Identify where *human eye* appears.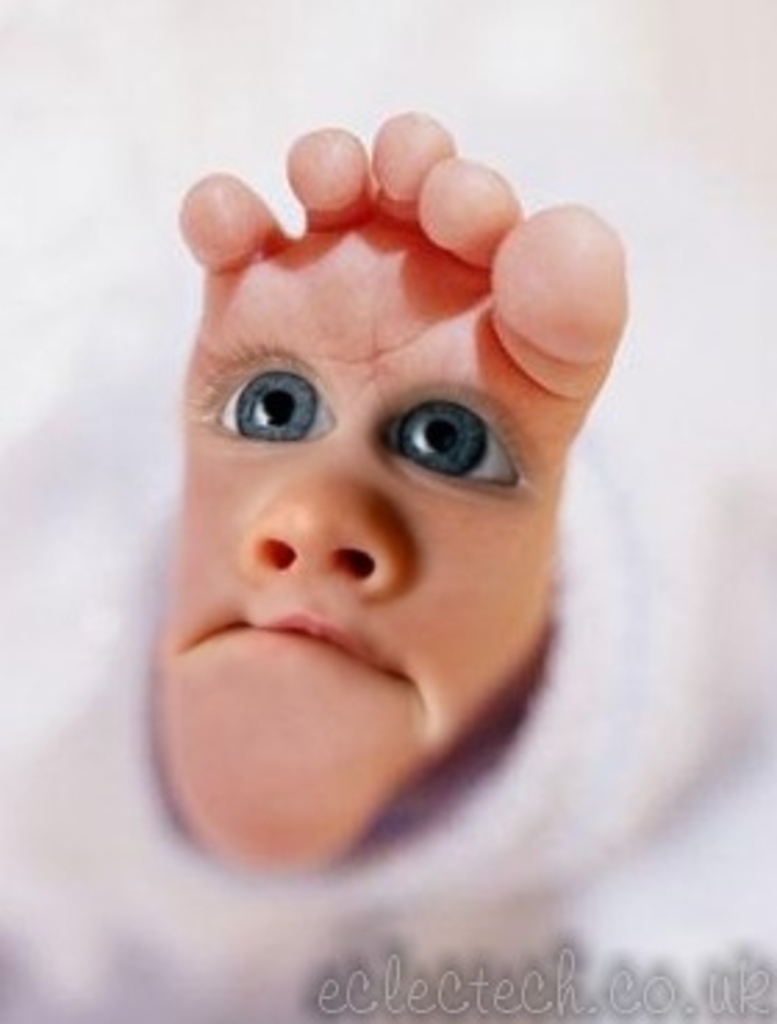
Appears at 178,339,352,455.
